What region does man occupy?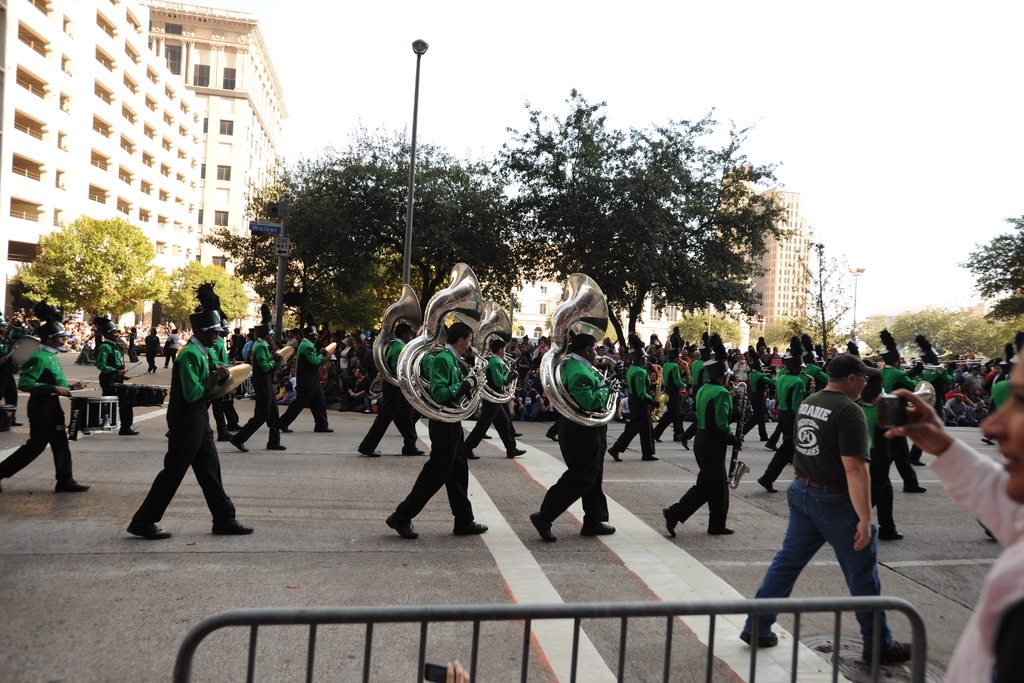
{"x1": 248, "y1": 327, "x2": 260, "y2": 381}.
